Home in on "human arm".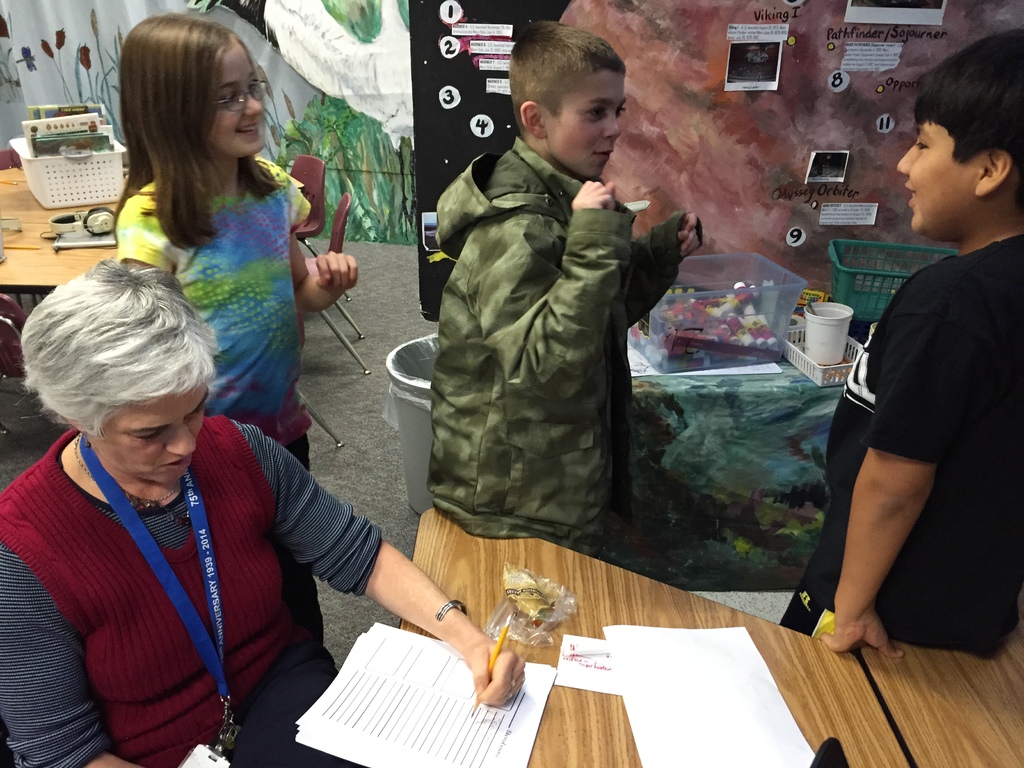
Homed in at [x1=289, y1=177, x2=358, y2=315].
